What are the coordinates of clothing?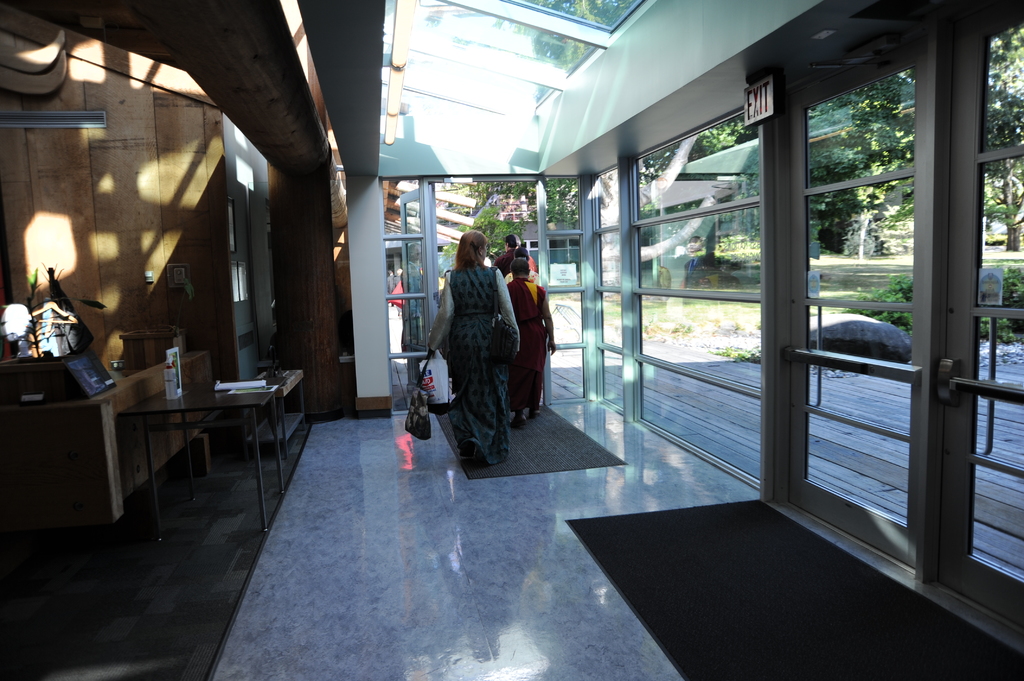
[503,274,545,412].
